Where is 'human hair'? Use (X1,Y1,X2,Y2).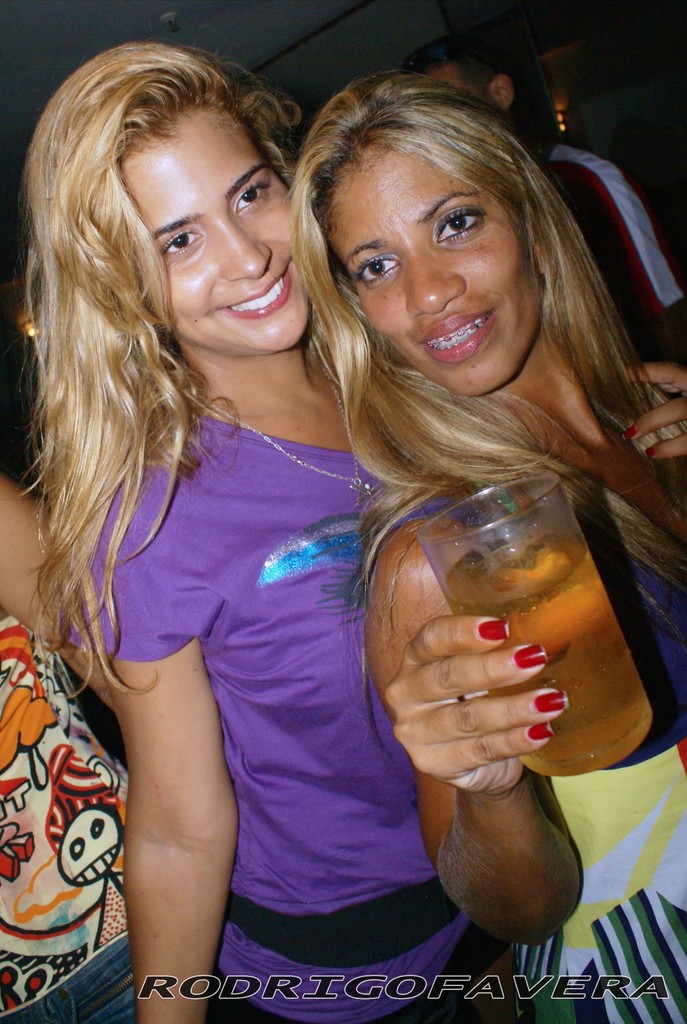
(402,22,553,150).
